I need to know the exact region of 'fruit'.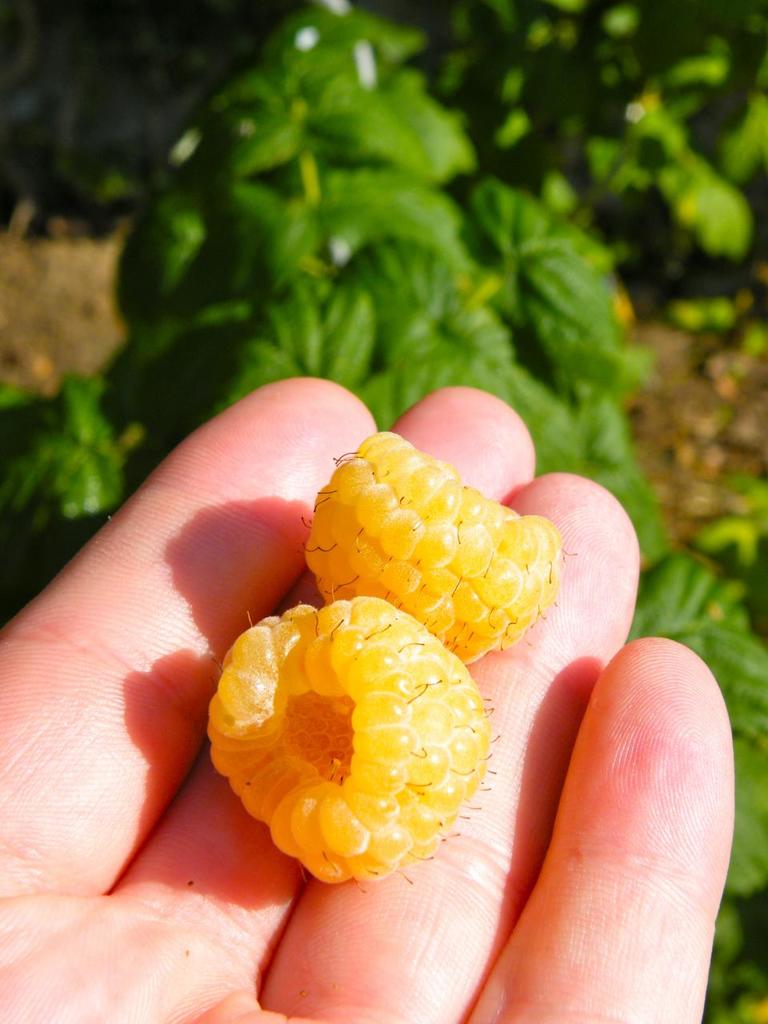
Region: l=197, t=603, r=493, b=881.
